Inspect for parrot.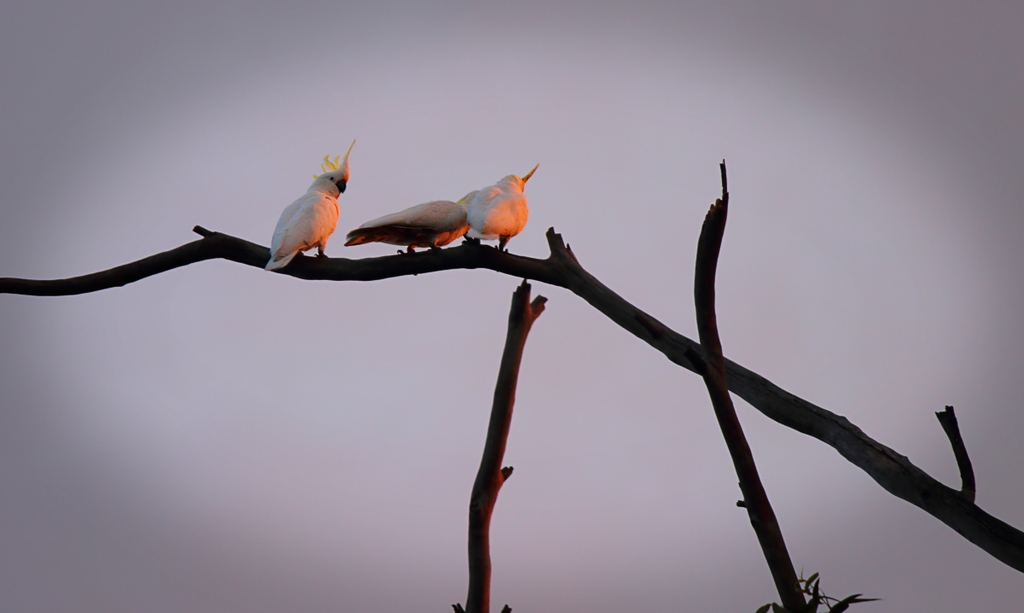
Inspection: region(465, 165, 537, 260).
